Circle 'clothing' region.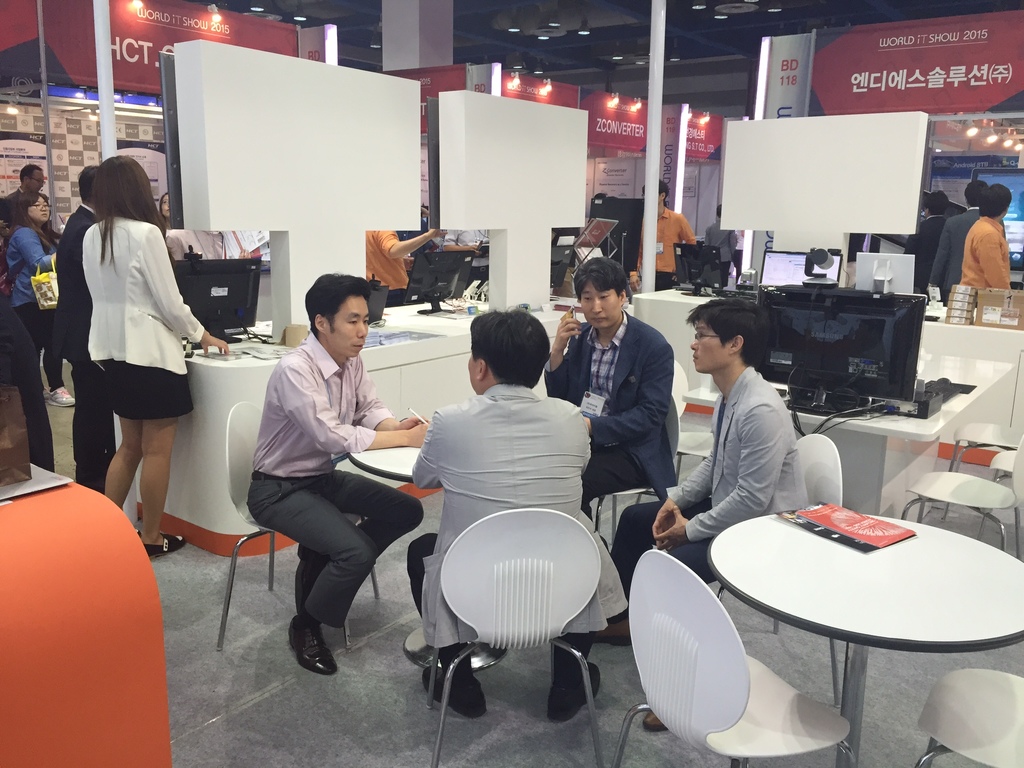
Region: box=[636, 206, 697, 294].
